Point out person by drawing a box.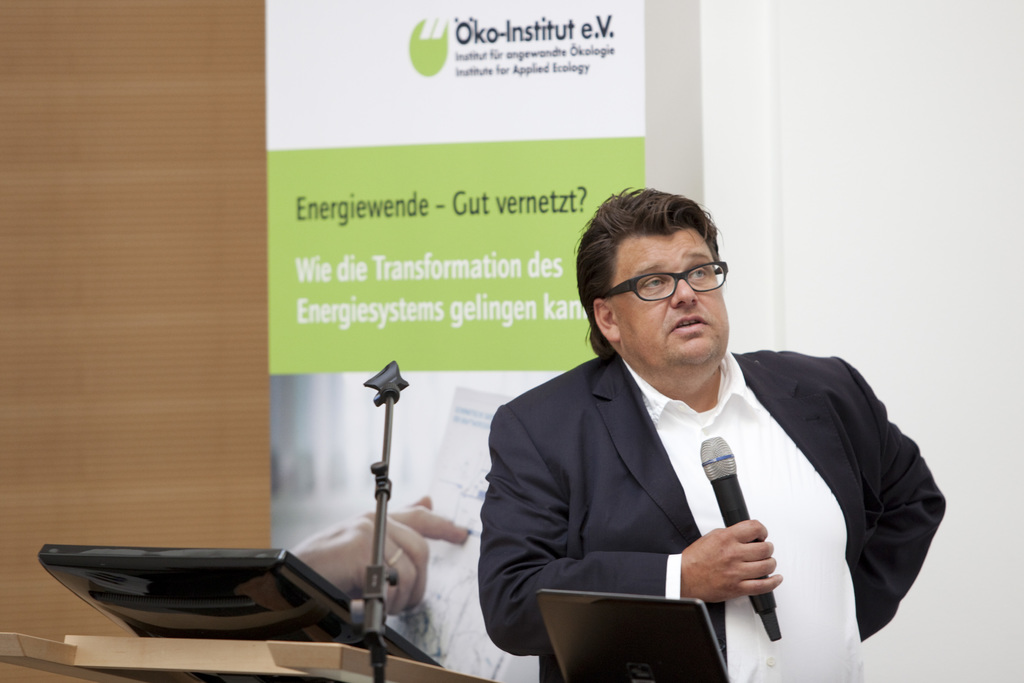
x1=283, y1=487, x2=472, y2=629.
